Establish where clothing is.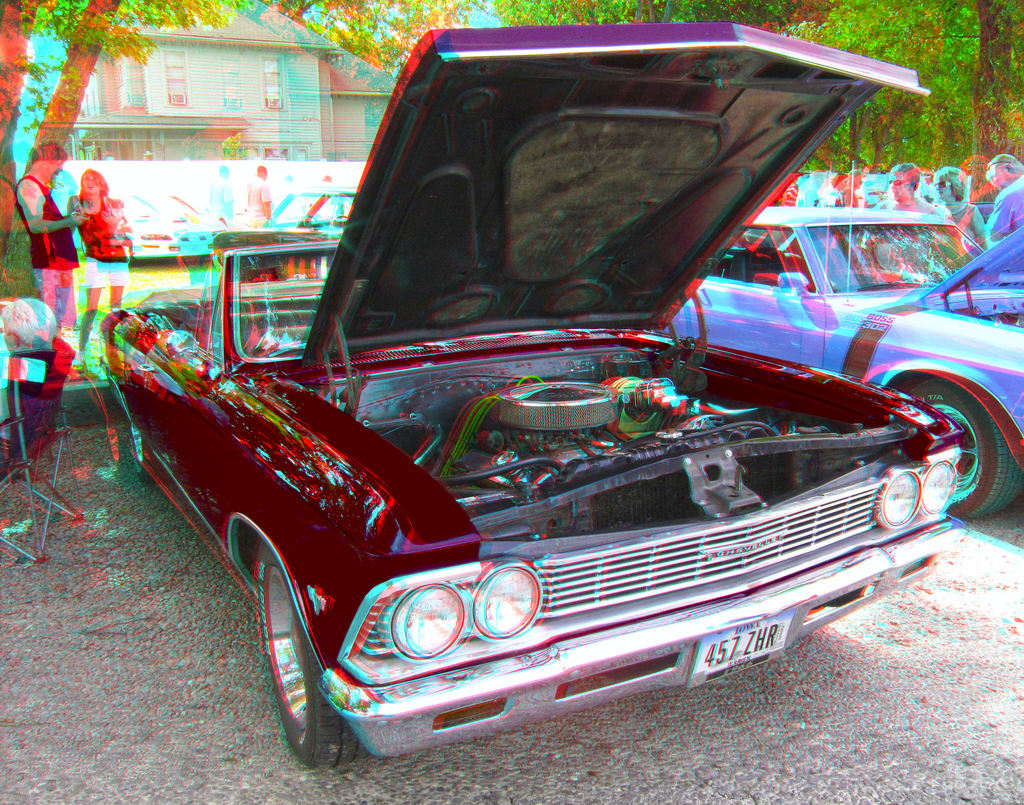
Established at rect(76, 200, 123, 288).
